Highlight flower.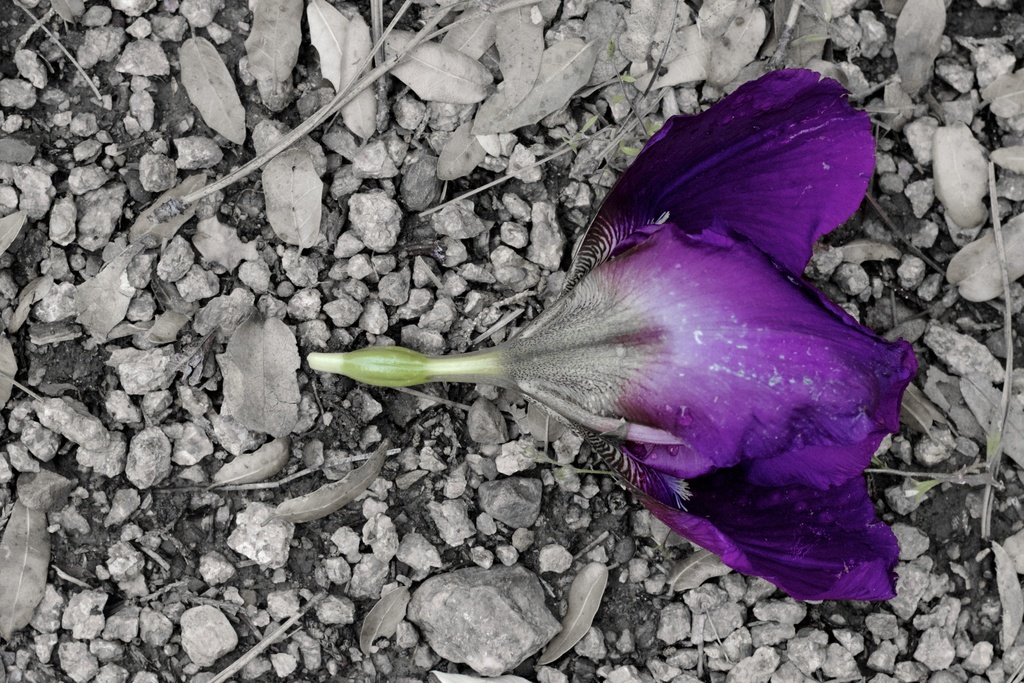
Highlighted region: (x1=300, y1=98, x2=920, y2=589).
